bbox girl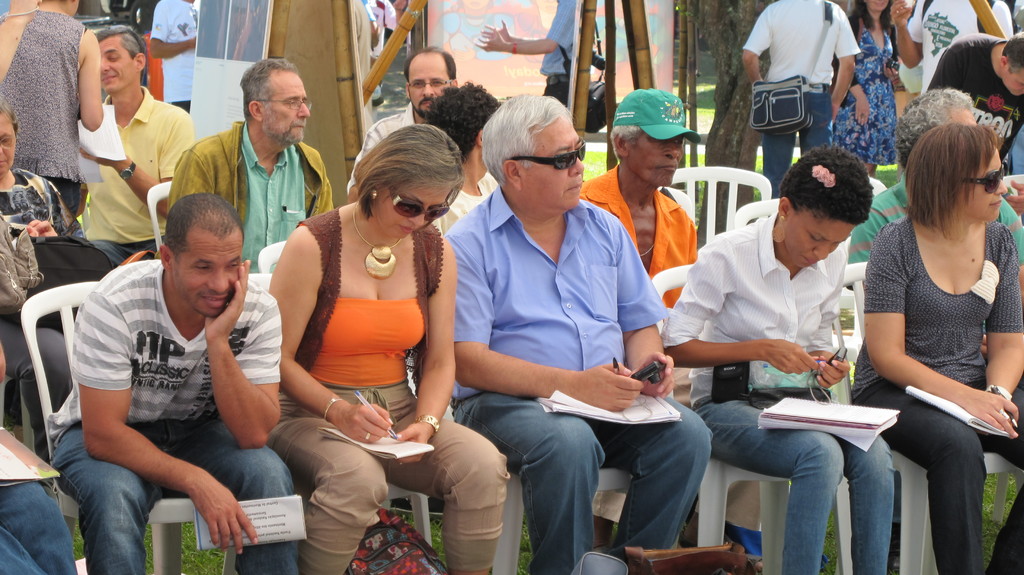
crop(0, 0, 103, 214)
